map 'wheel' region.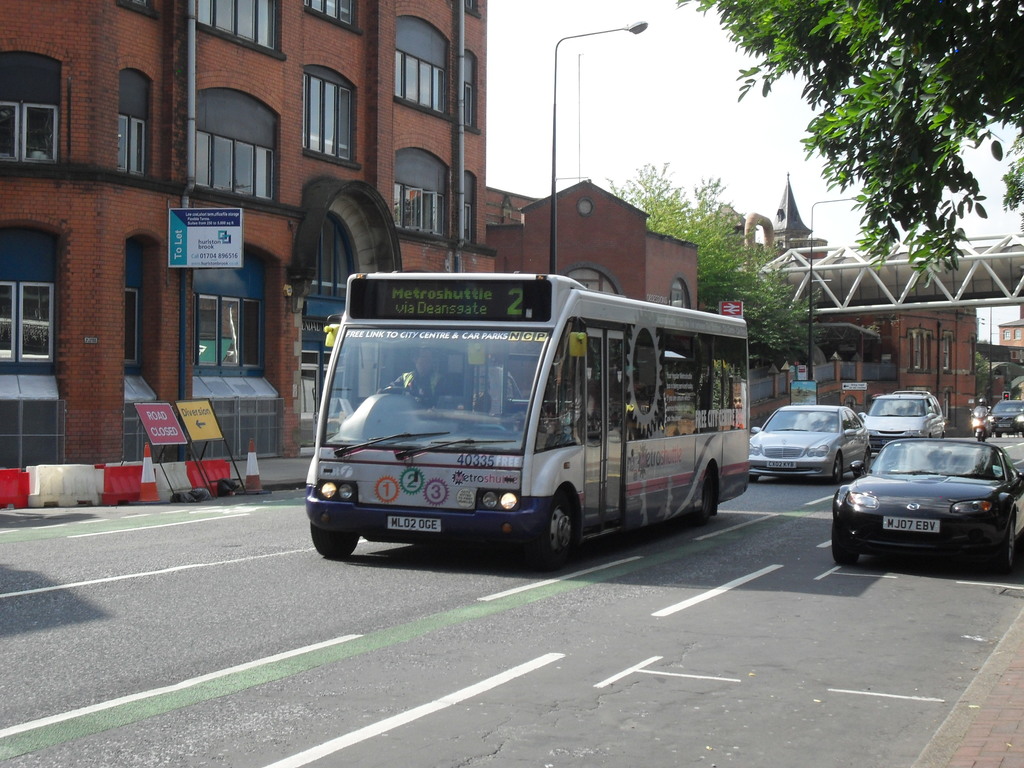
Mapped to x1=748 y1=475 x2=759 y2=481.
